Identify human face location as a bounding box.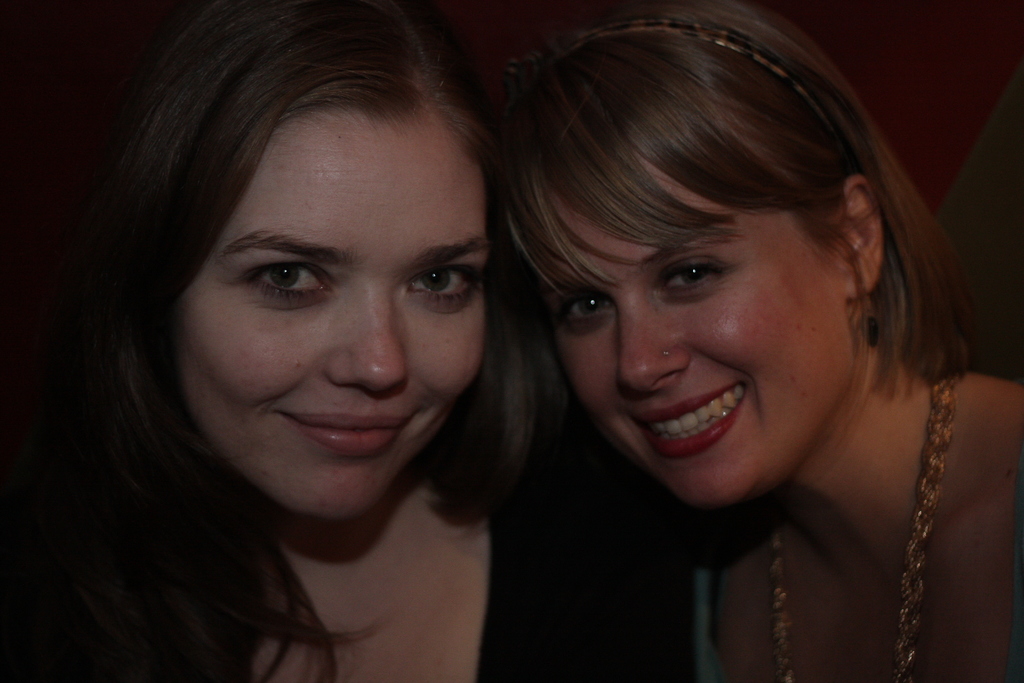
bbox=[538, 201, 849, 509].
